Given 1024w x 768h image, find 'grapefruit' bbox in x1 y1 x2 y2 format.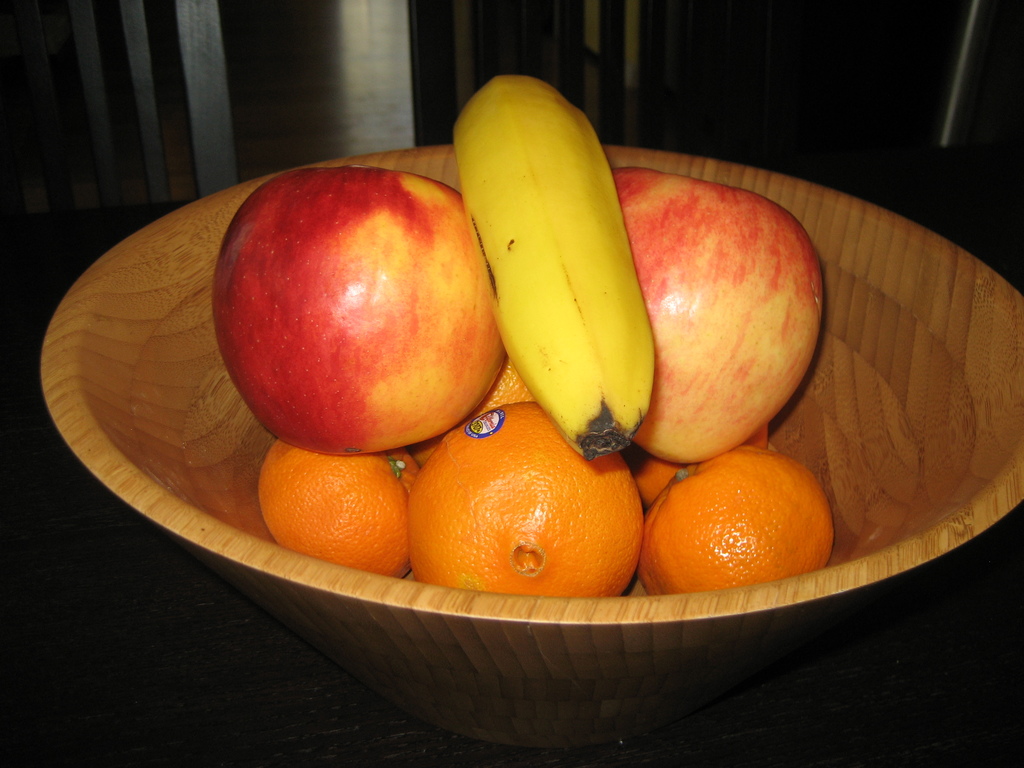
637 424 768 506.
